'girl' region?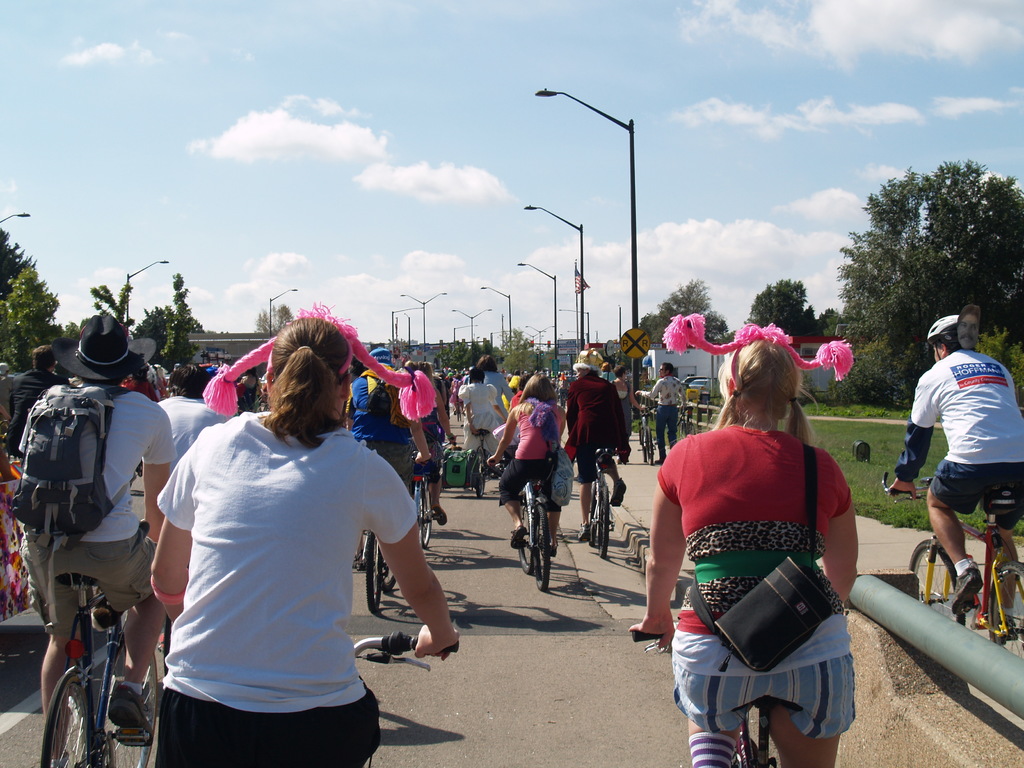
636, 311, 861, 766
